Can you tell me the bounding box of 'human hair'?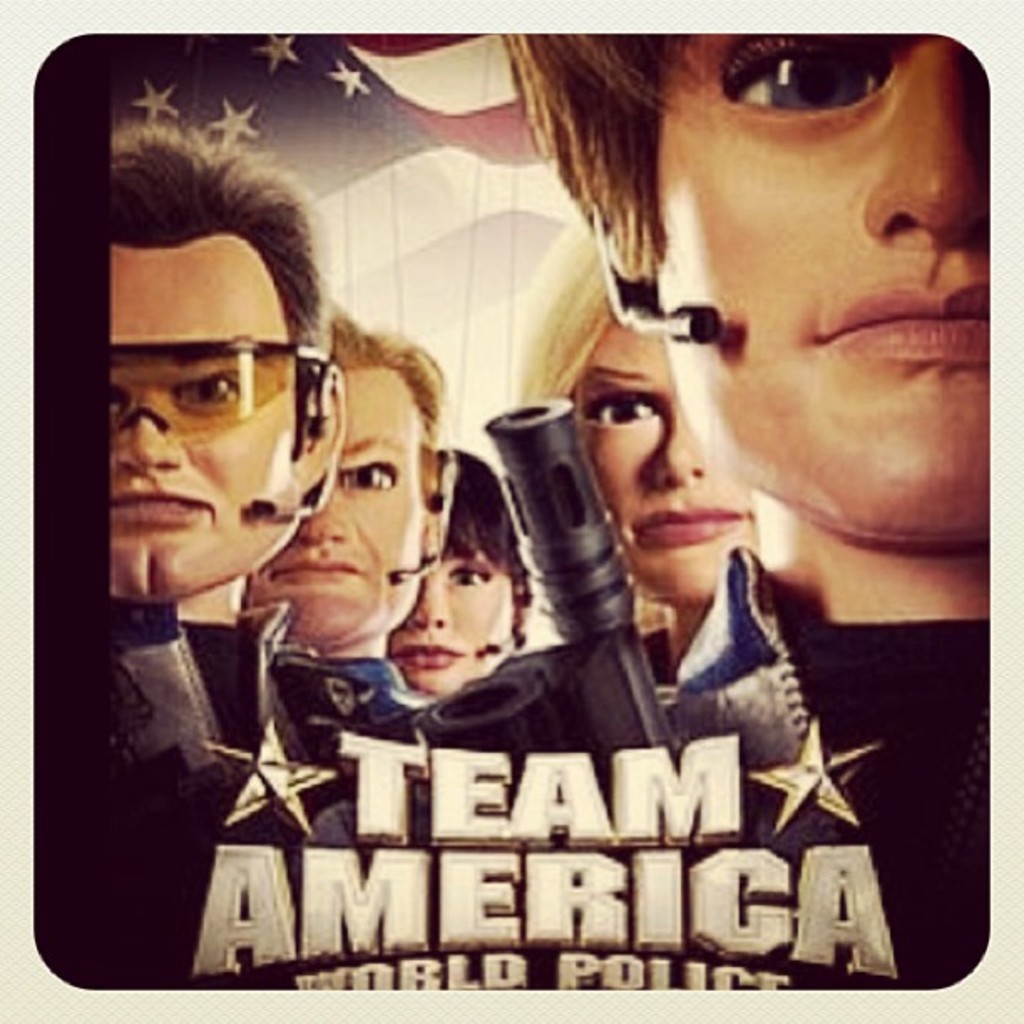
[left=316, top=315, right=450, bottom=514].
